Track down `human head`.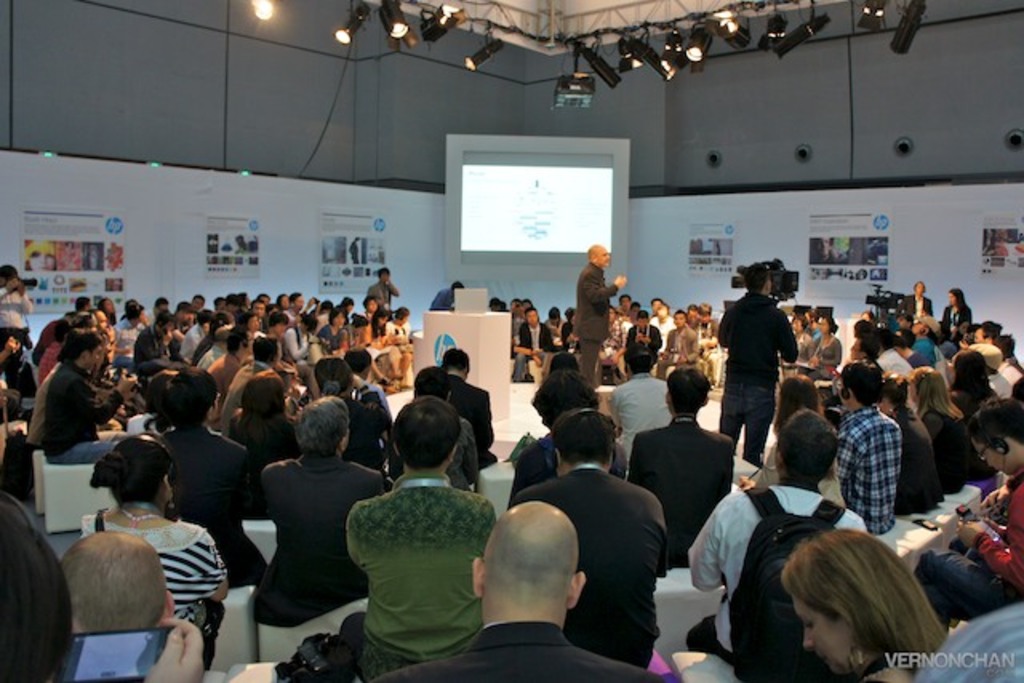
Tracked to region(416, 366, 454, 398).
